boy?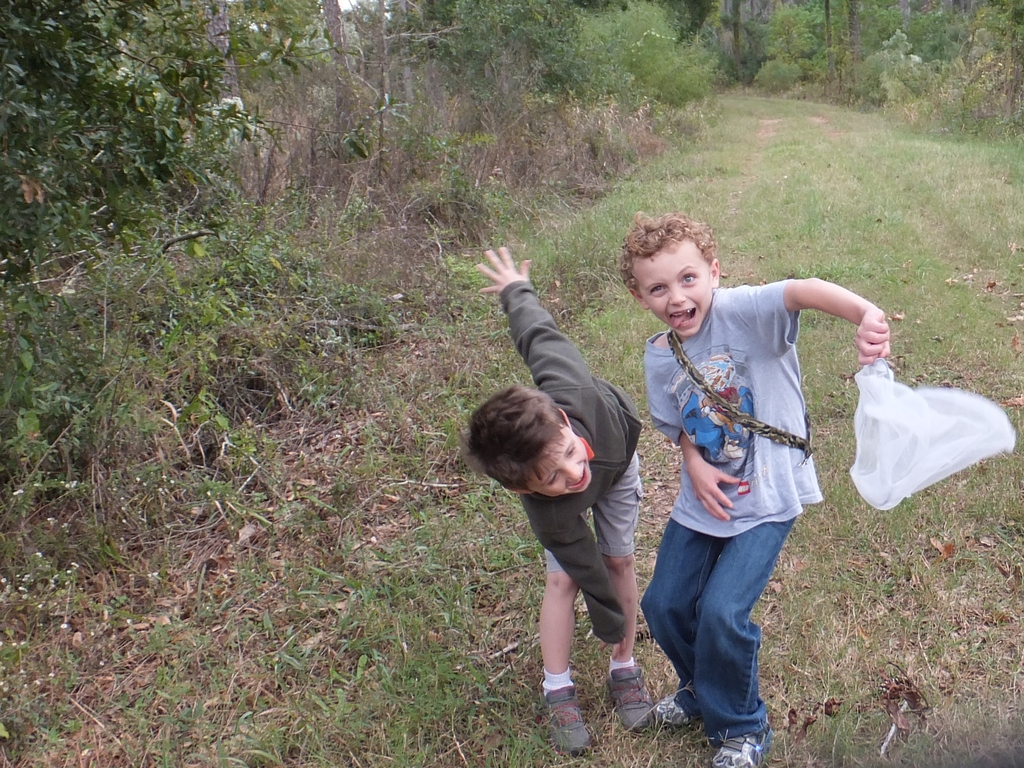
box(607, 235, 849, 744)
